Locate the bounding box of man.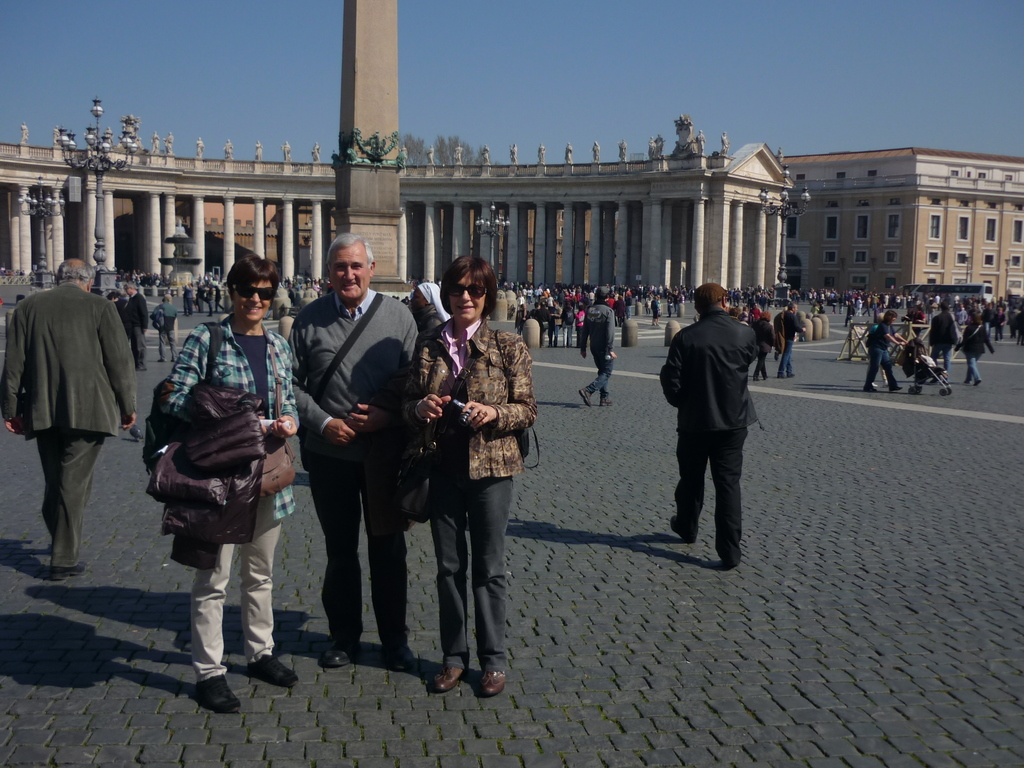
Bounding box: (125, 278, 146, 376).
